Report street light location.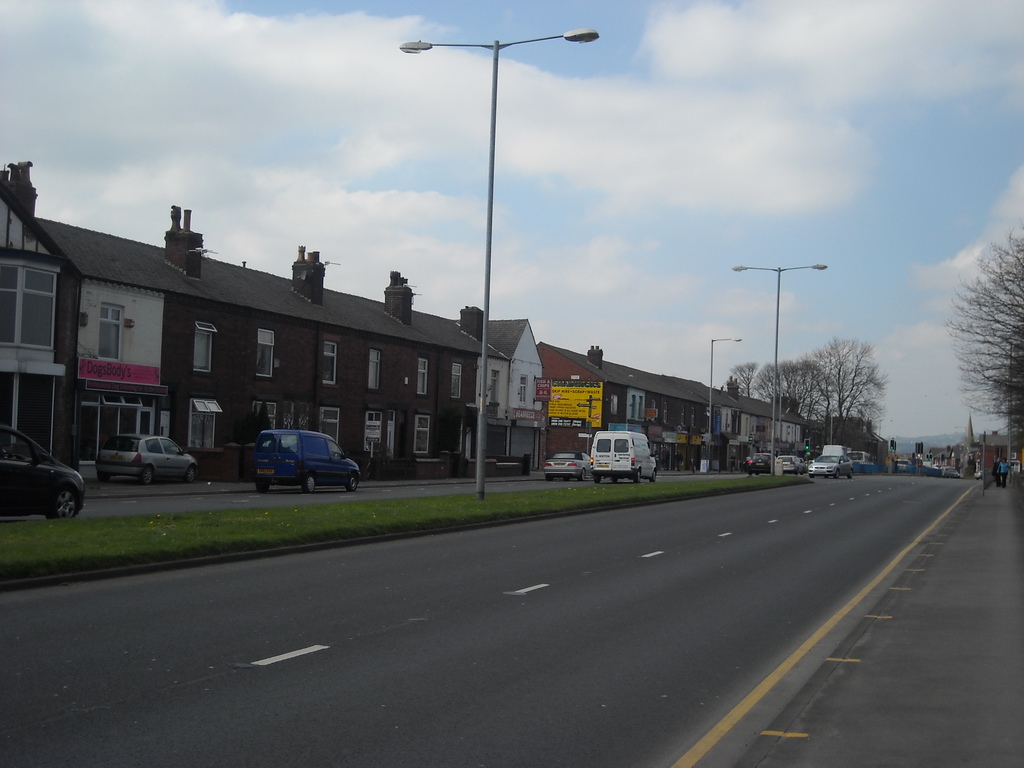
Report: box=[705, 336, 748, 468].
